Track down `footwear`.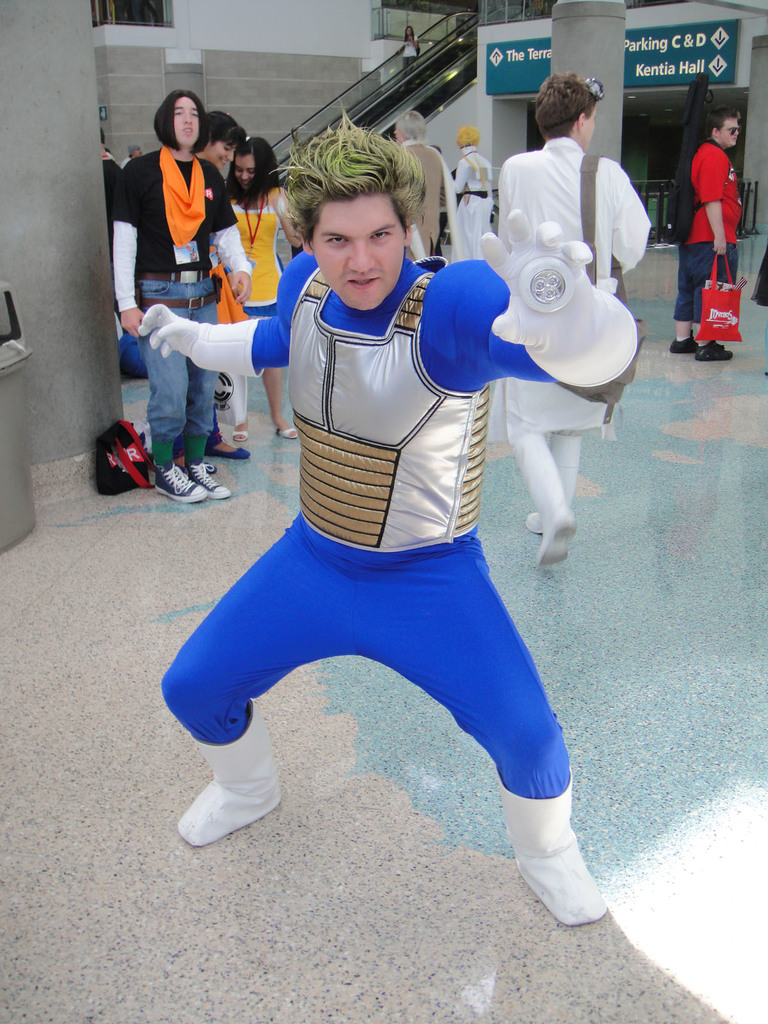
Tracked to <box>493,769,607,925</box>.
